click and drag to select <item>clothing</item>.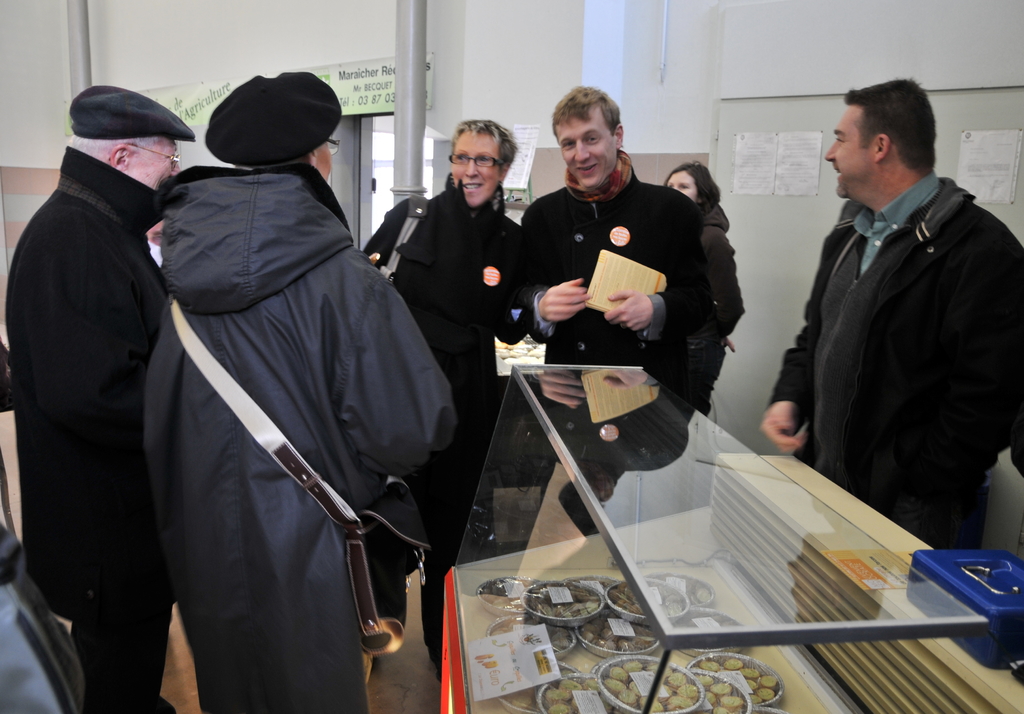
Selection: pyautogui.locateOnScreen(765, 170, 1023, 555).
